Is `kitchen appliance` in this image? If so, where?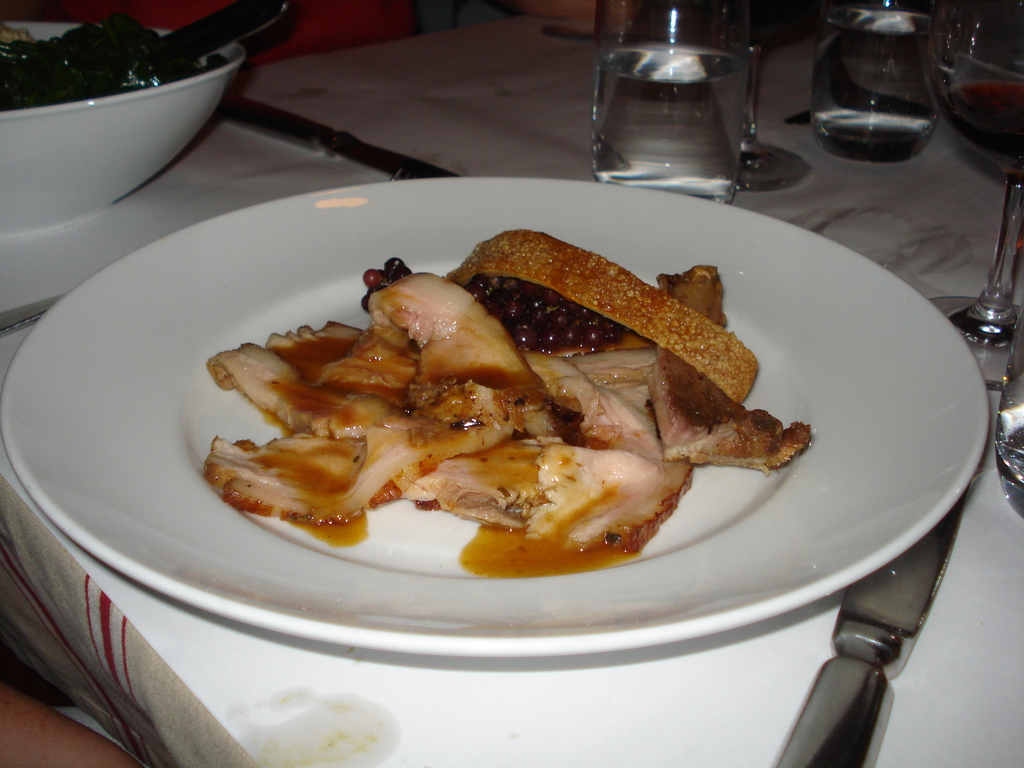
Yes, at locate(941, 1, 1020, 177).
